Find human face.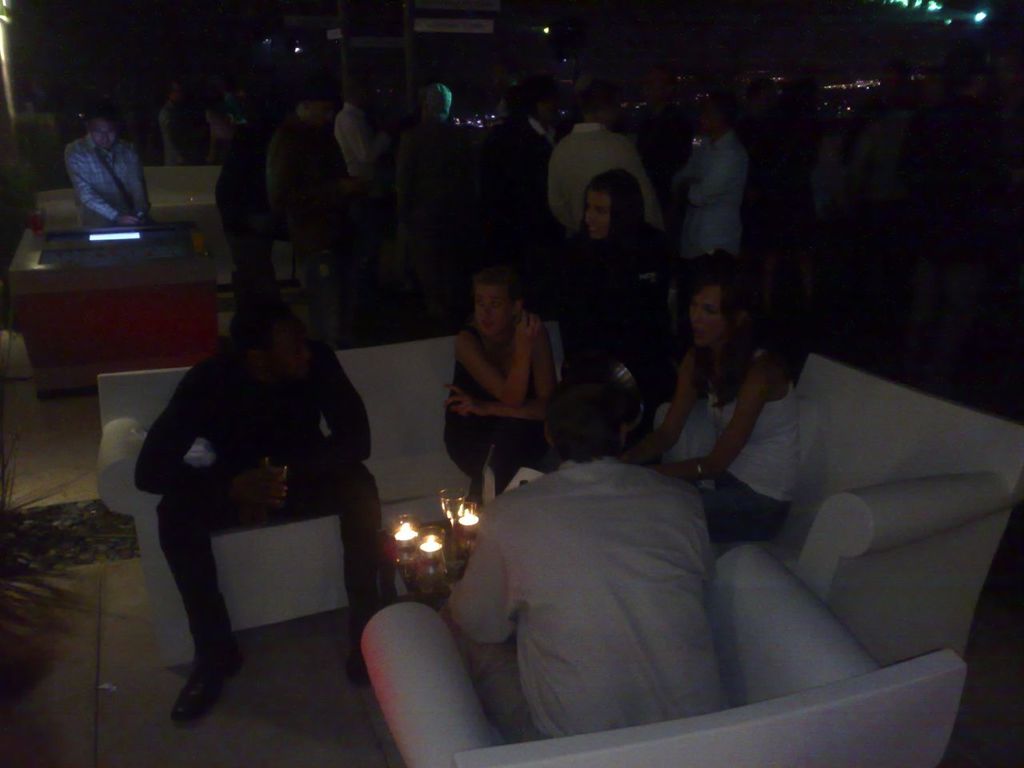
box(690, 287, 727, 347).
